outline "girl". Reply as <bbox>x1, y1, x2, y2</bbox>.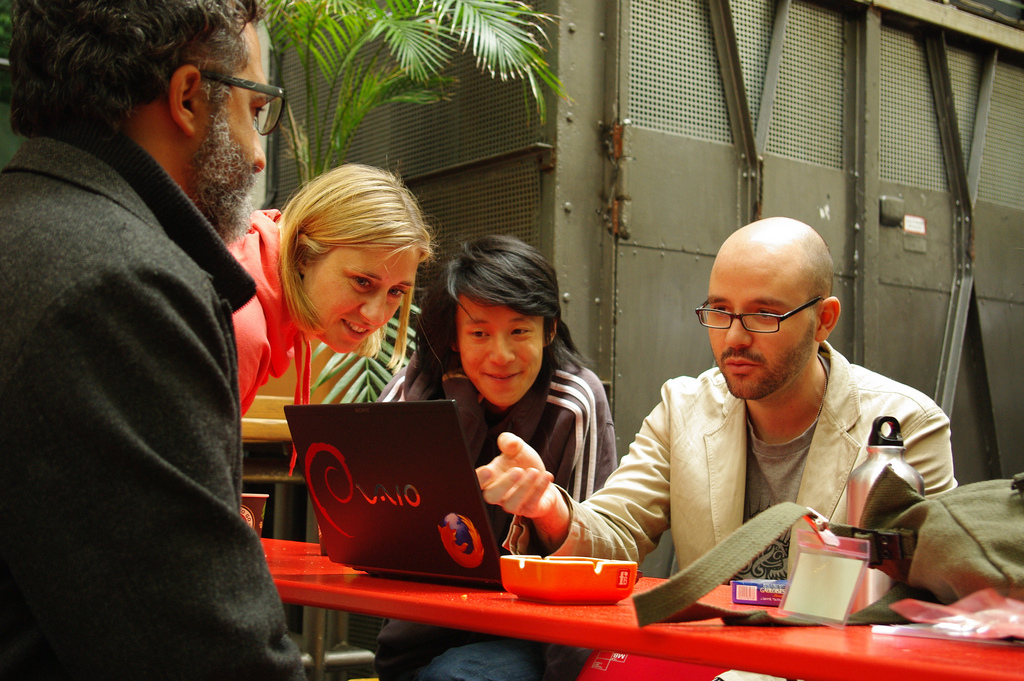
<bbox>220, 162, 440, 414</bbox>.
